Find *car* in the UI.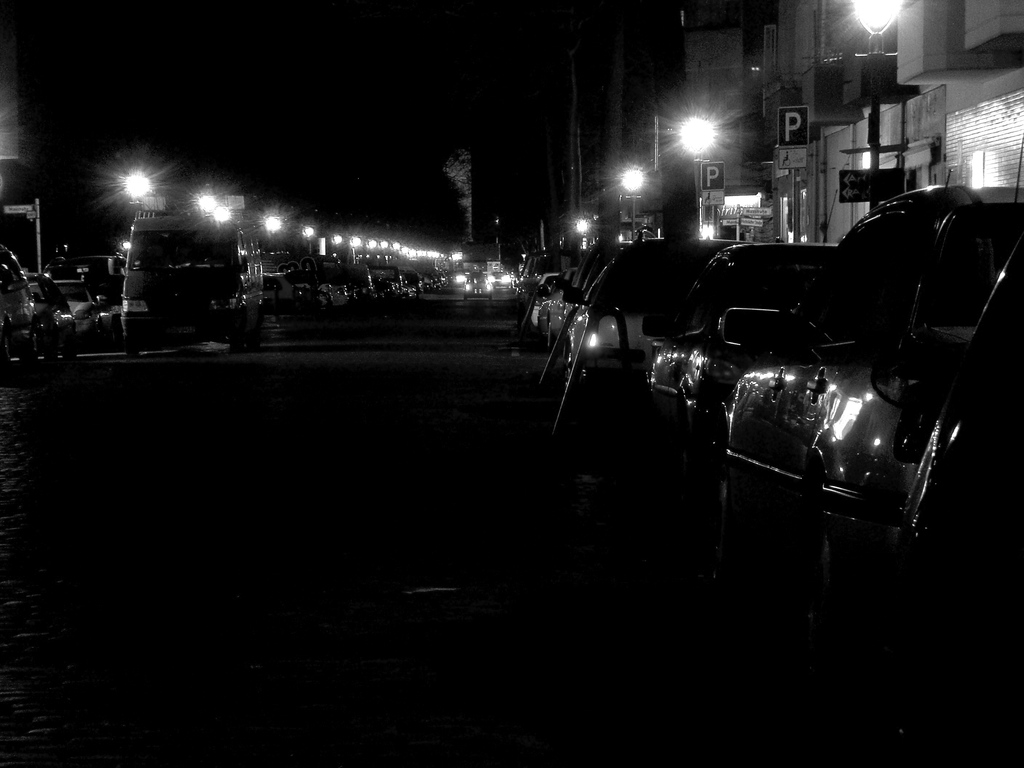
UI element at rect(470, 264, 492, 296).
